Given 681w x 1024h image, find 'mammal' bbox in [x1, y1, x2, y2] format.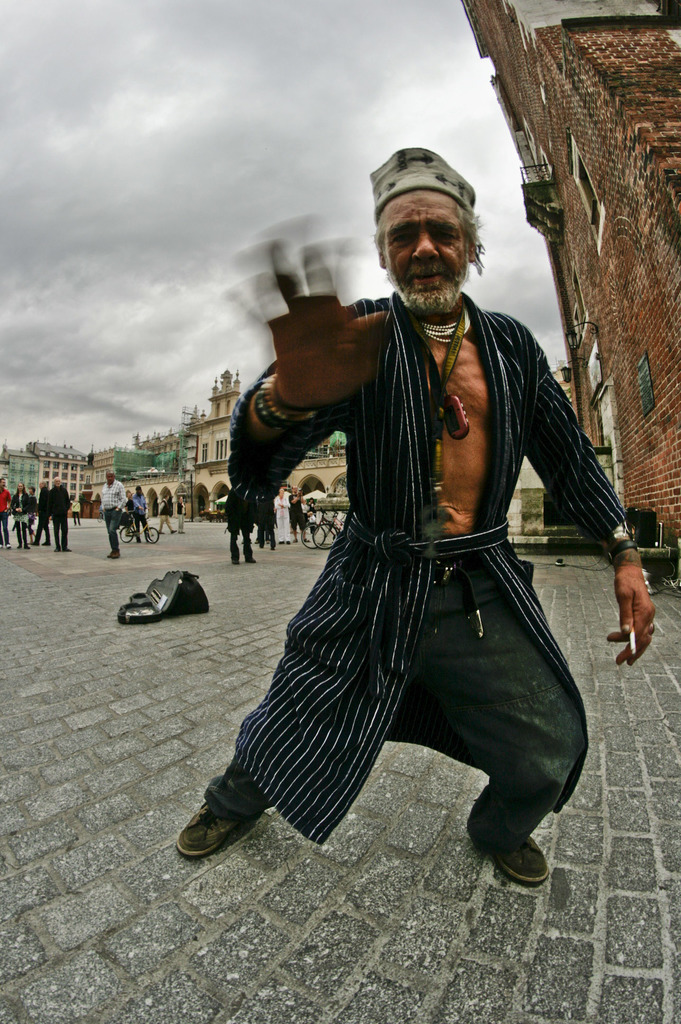
[305, 493, 319, 519].
